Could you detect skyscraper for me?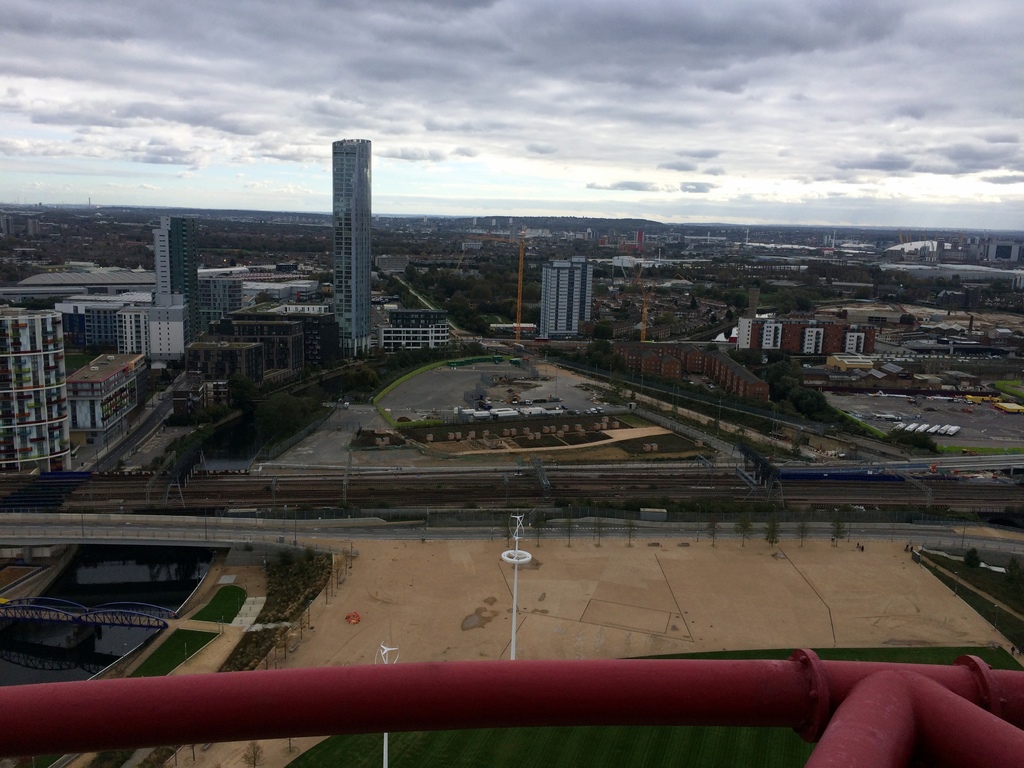
Detection result: left=108, top=207, right=203, bottom=372.
